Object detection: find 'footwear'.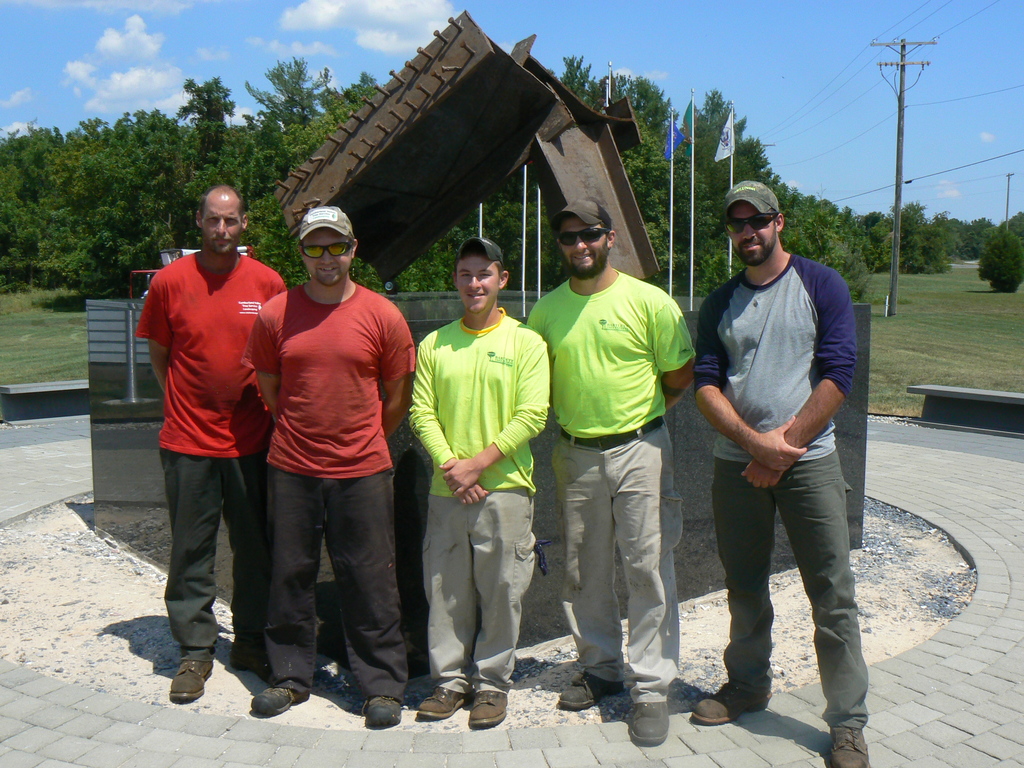
bbox=[468, 684, 509, 729].
